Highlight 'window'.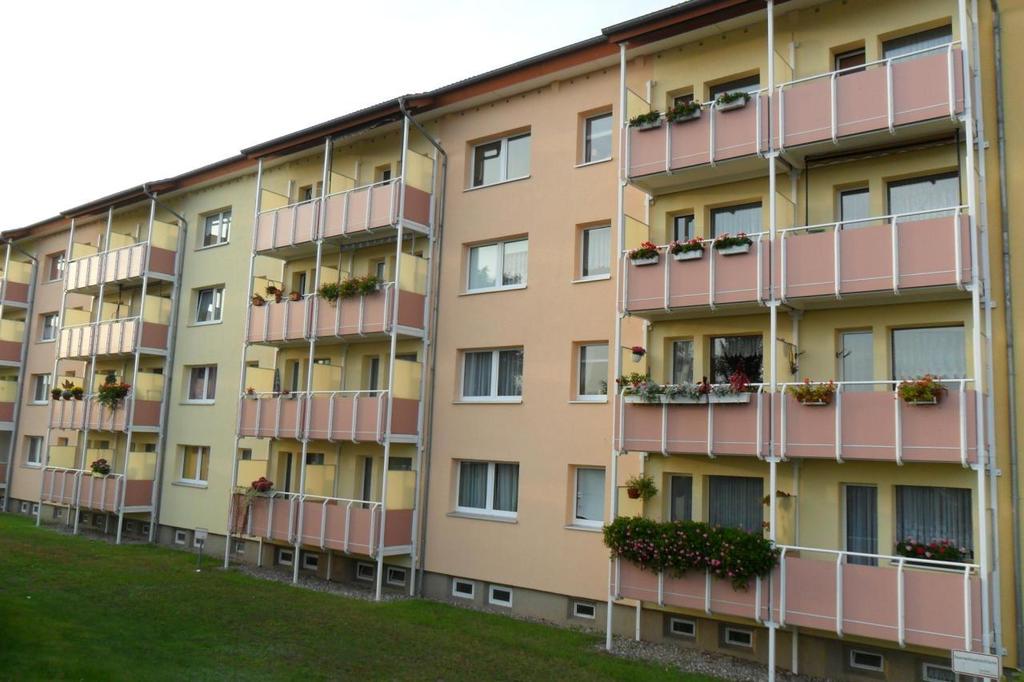
Highlighted region: bbox=(186, 365, 220, 405).
